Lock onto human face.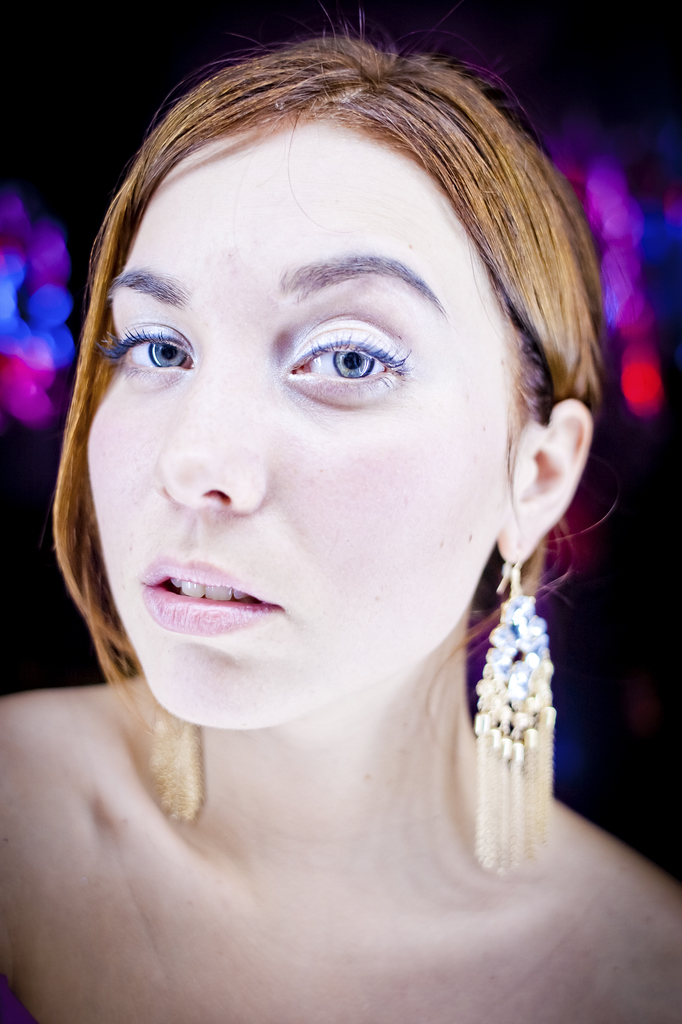
Locked: select_region(92, 113, 515, 730).
